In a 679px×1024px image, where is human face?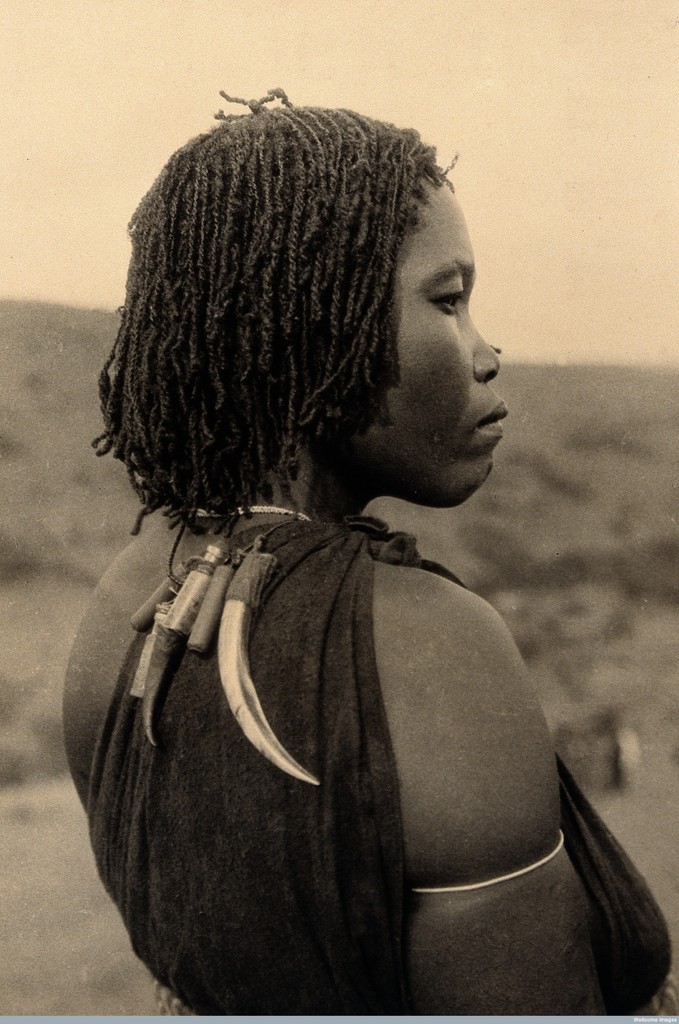
pyautogui.locateOnScreen(397, 188, 507, 502).
